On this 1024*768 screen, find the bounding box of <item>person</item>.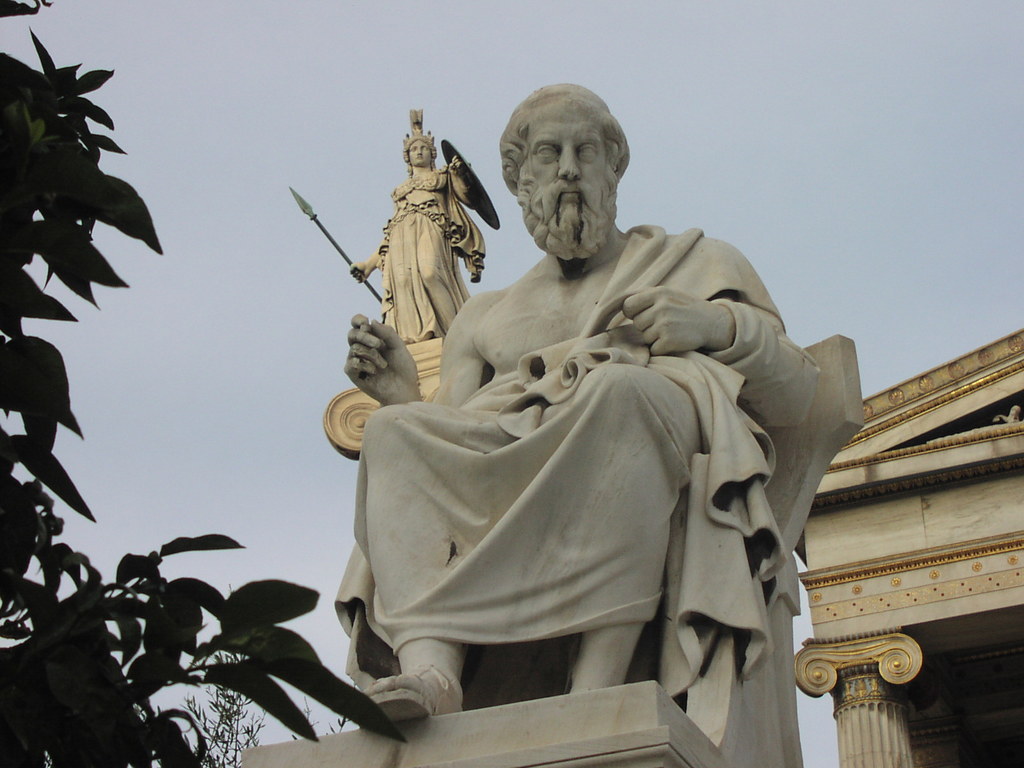
Bounding box: 371 113 484 392.
